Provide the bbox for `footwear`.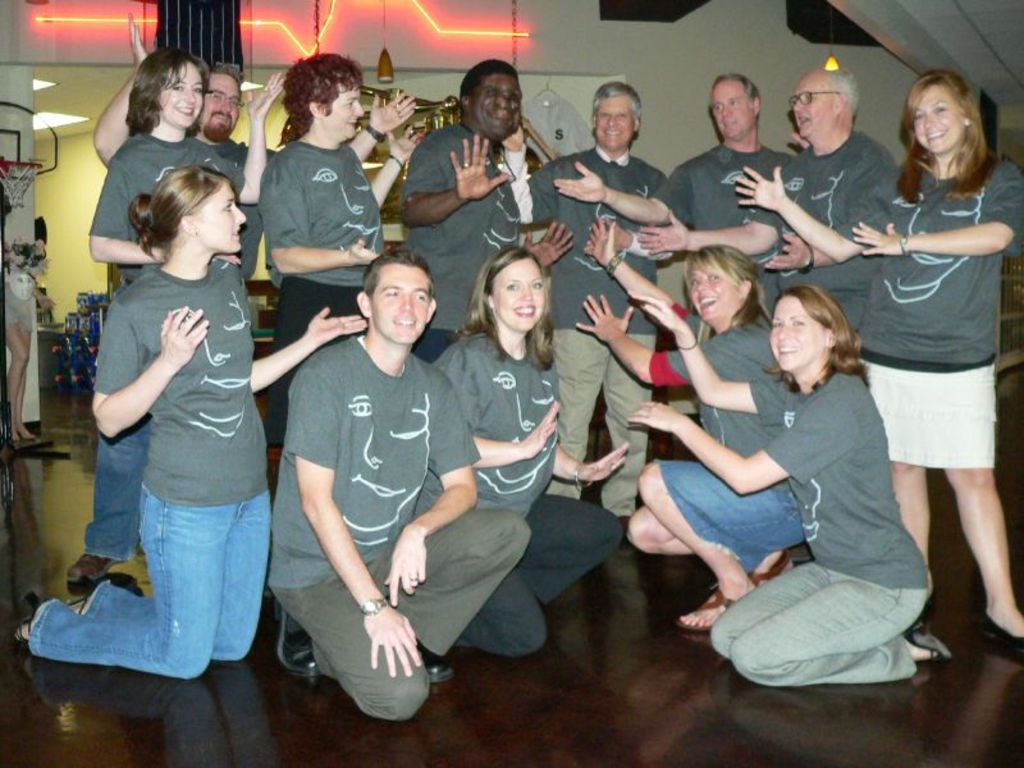
901, 620, 948, 655.
